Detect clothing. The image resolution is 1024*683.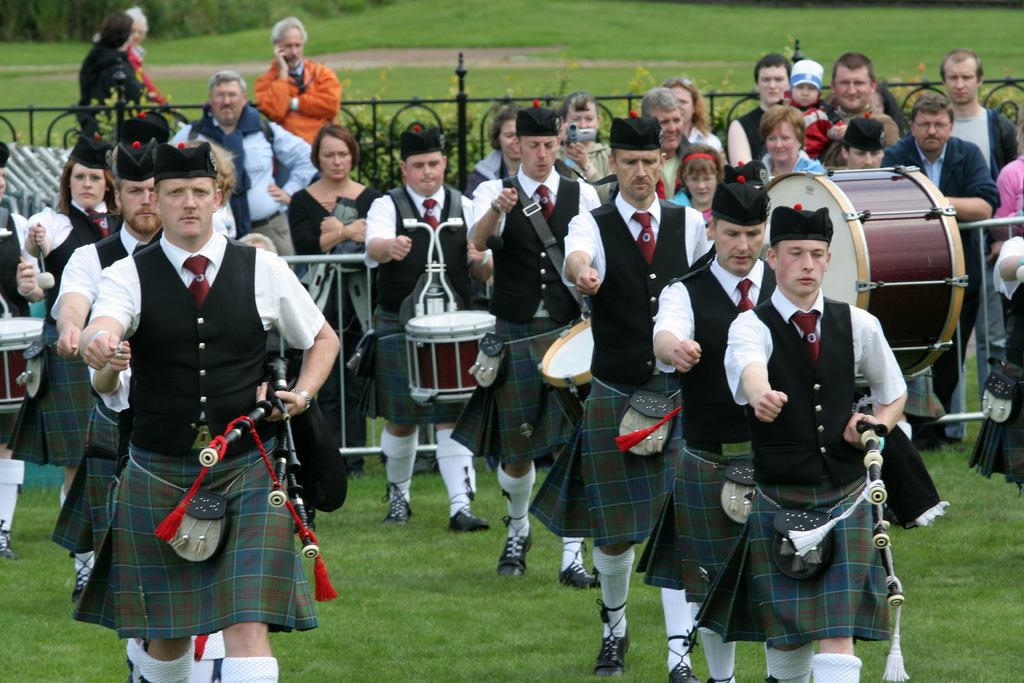
pyautogui.locateOnScreen(693, 285, 908, 645).
